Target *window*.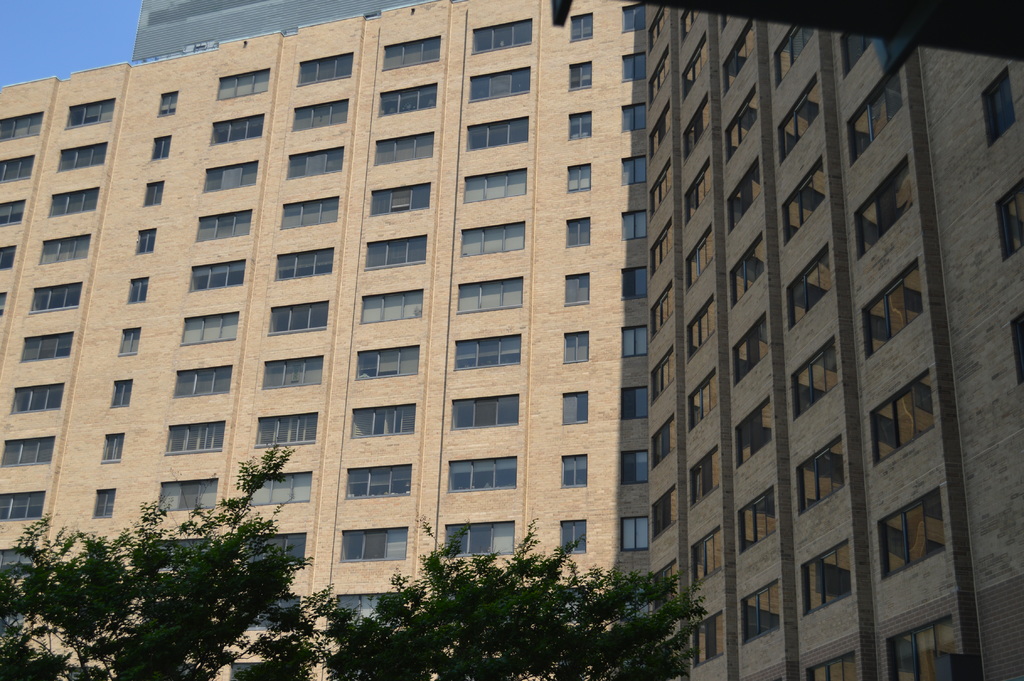
Target region: crop(275, 196, 343, 227).
